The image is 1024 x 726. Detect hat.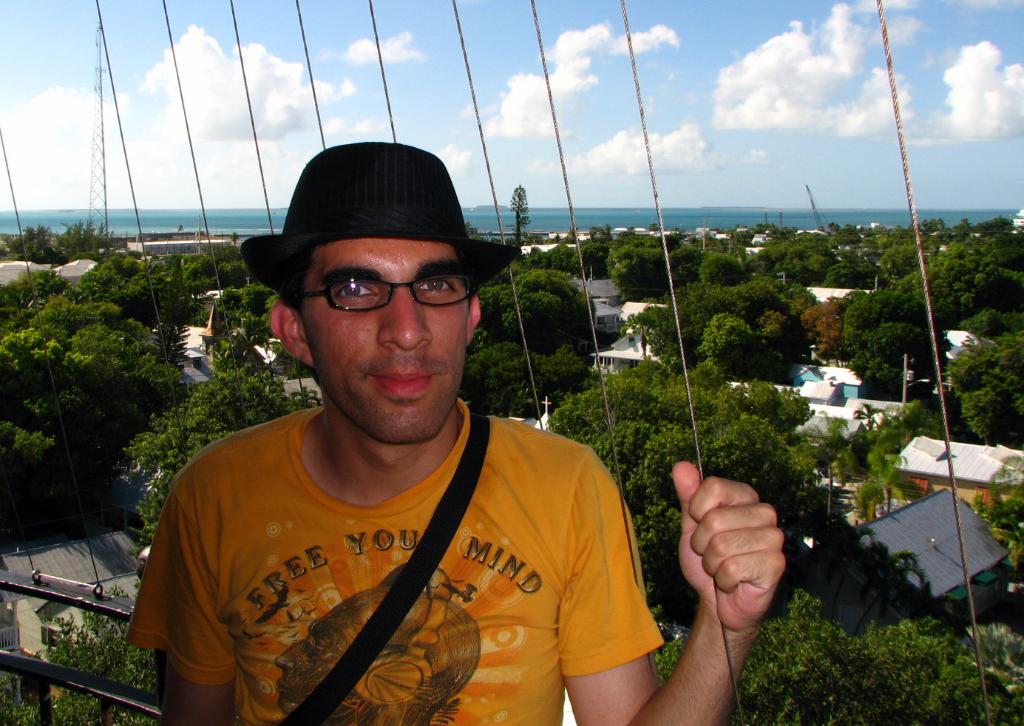
Detection: [x1=237, y1=142, x2=522, y2=299].
